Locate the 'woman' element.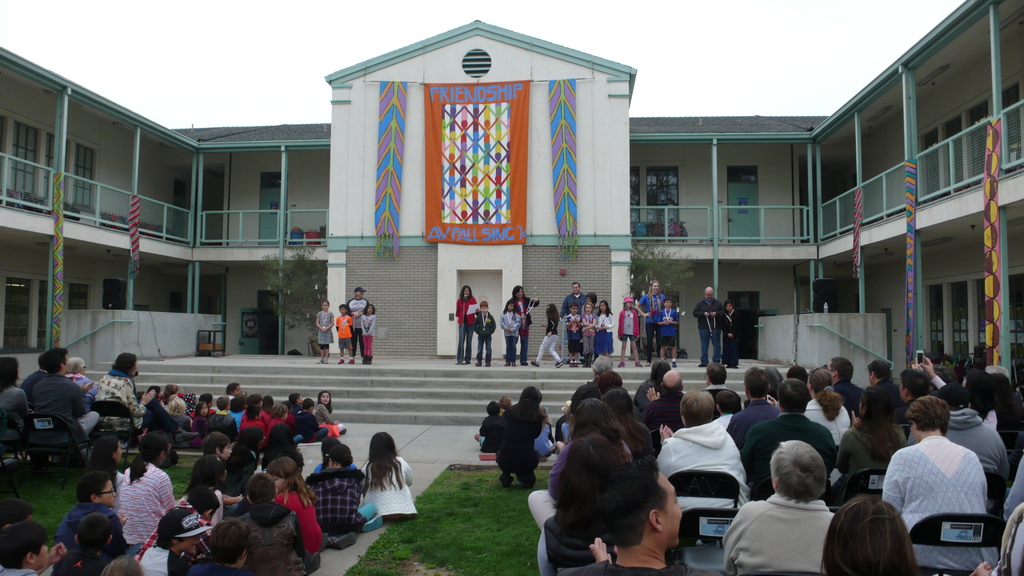
Element bbox: (456,284,476,364).
